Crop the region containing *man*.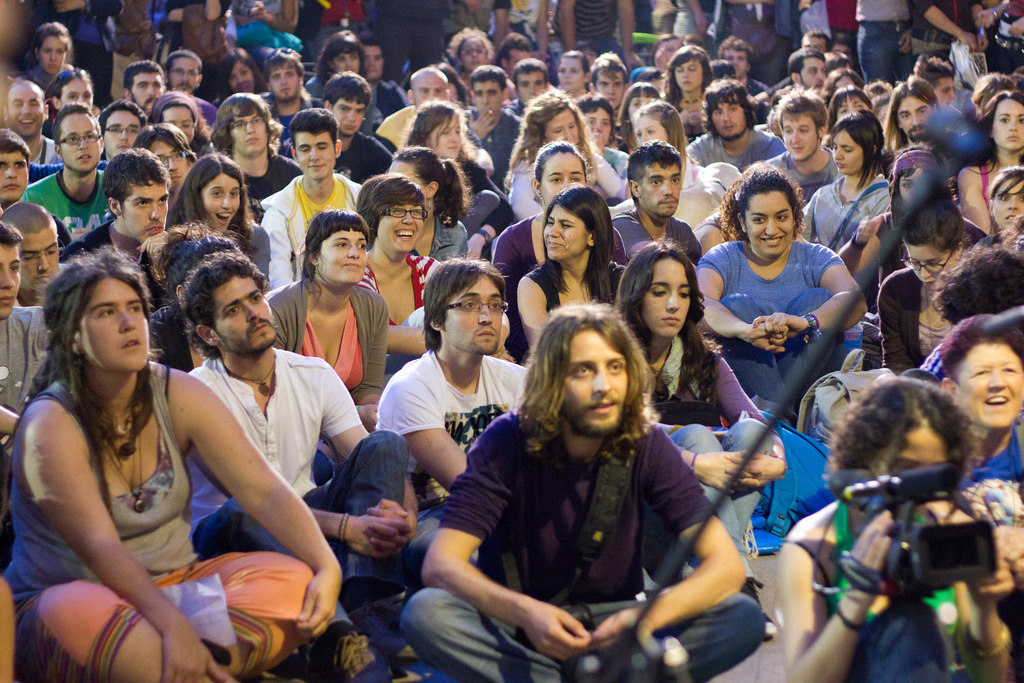
Crop region: 446:63:519:176.
